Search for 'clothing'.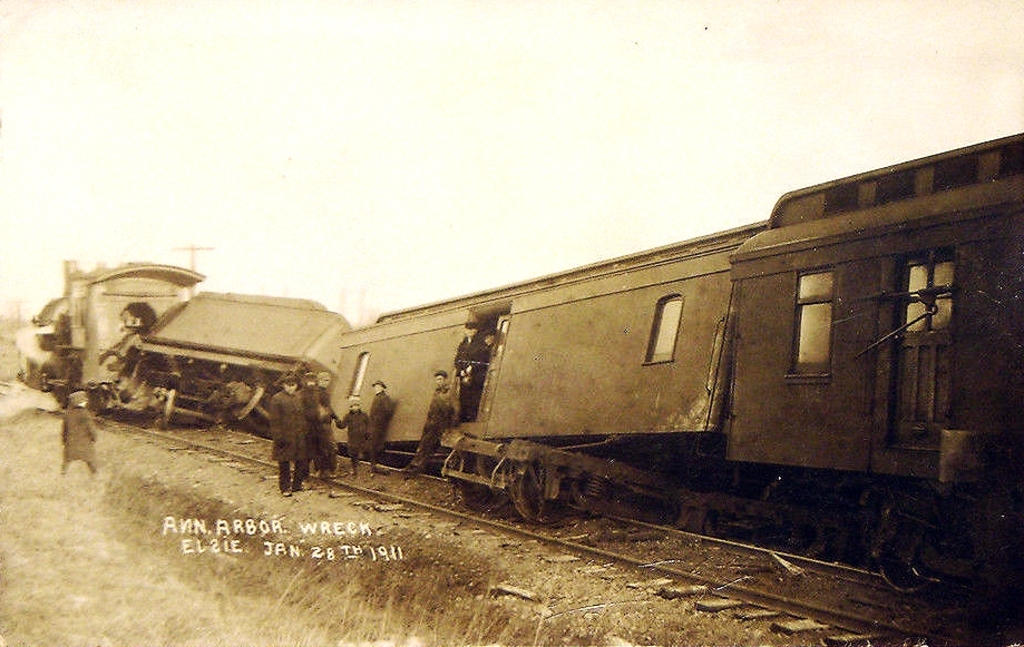
Found at {"x1": 267, "y1": 390, "x2": 314, "y2": 465}.
